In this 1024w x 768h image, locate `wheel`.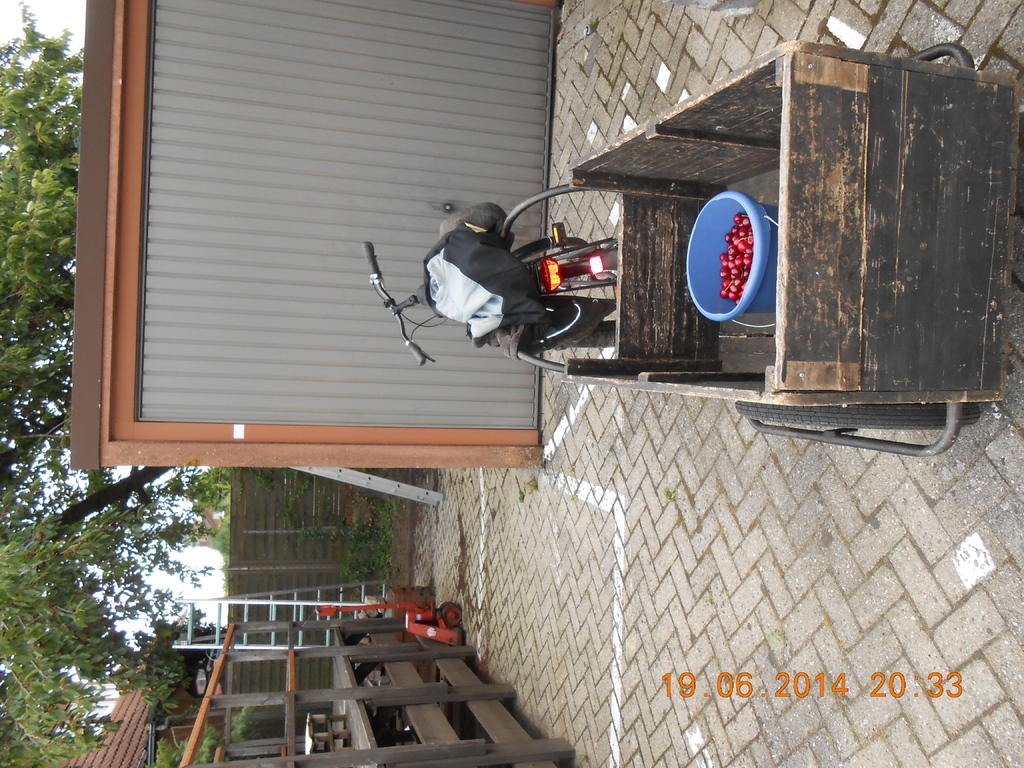
Bounding box: [517, 233, 588, 265].
